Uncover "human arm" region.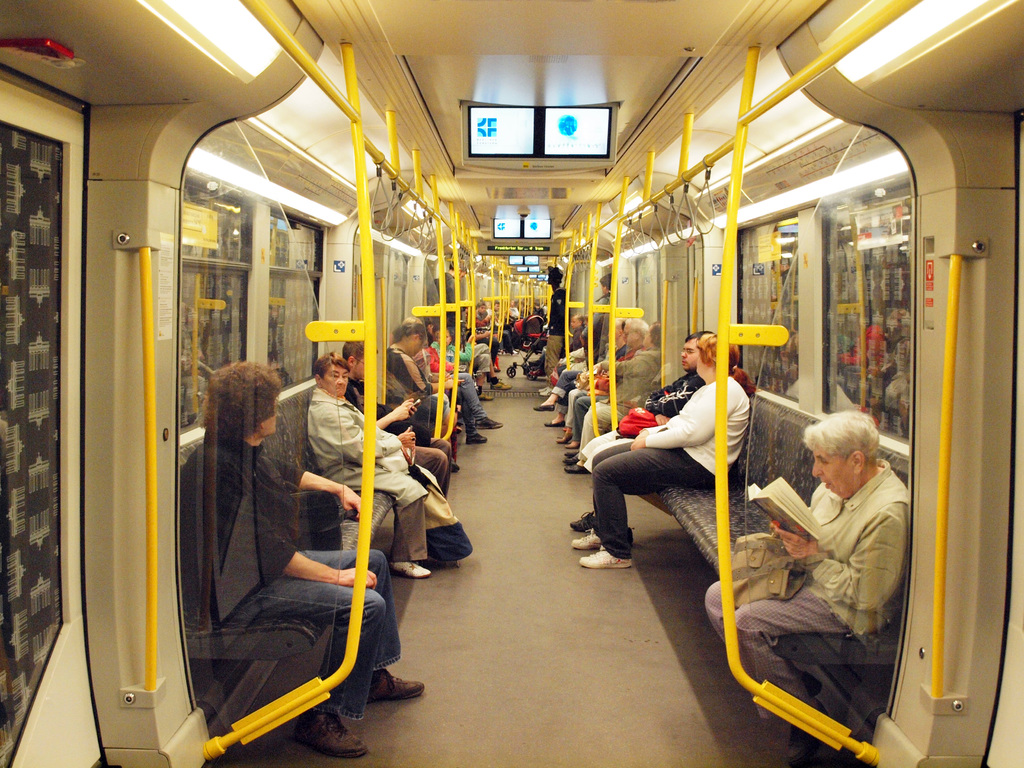
Uncovered: box=[595, 349, 653, 376].
